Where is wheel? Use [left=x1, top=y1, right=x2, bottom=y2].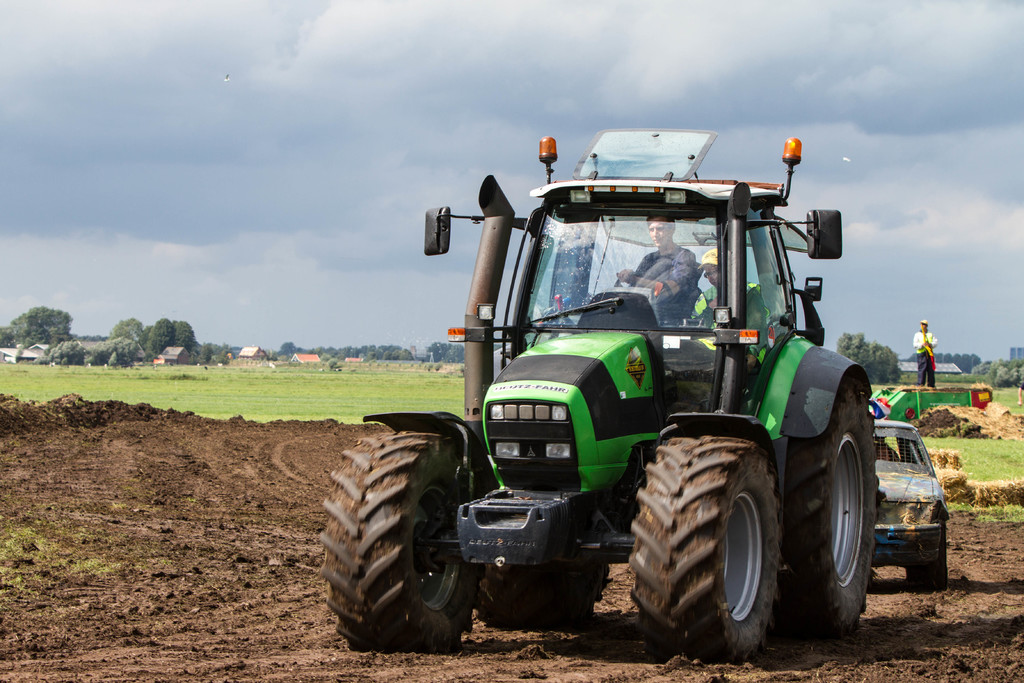
[left=772, top=384, right=881, bottom=642].
